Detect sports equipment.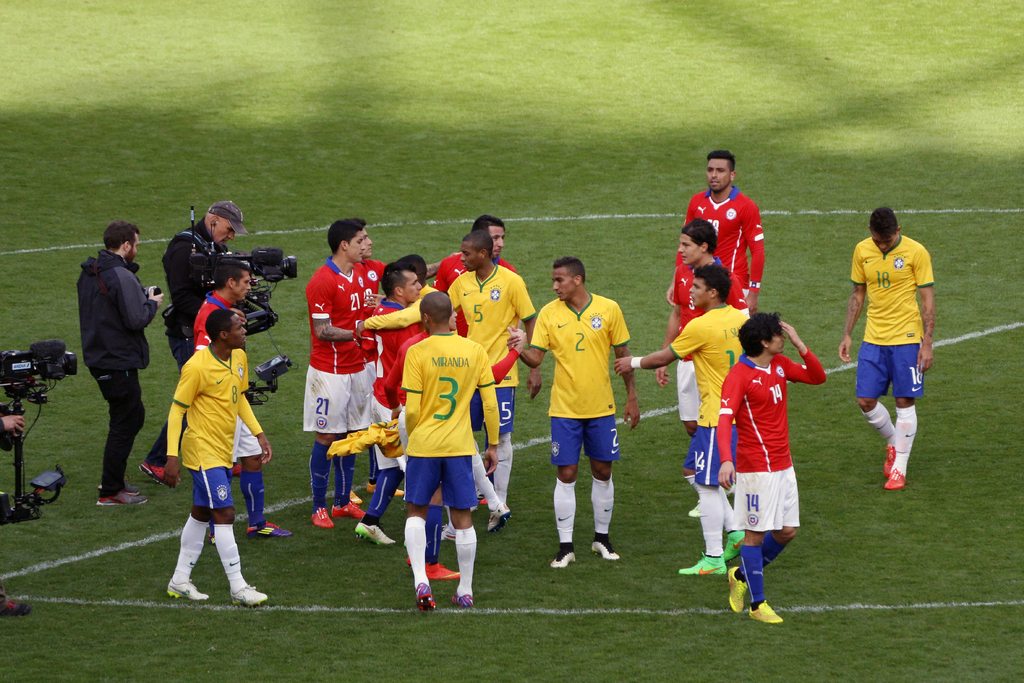
Detected at (left=141, top=461, right=166, bottom=483).
